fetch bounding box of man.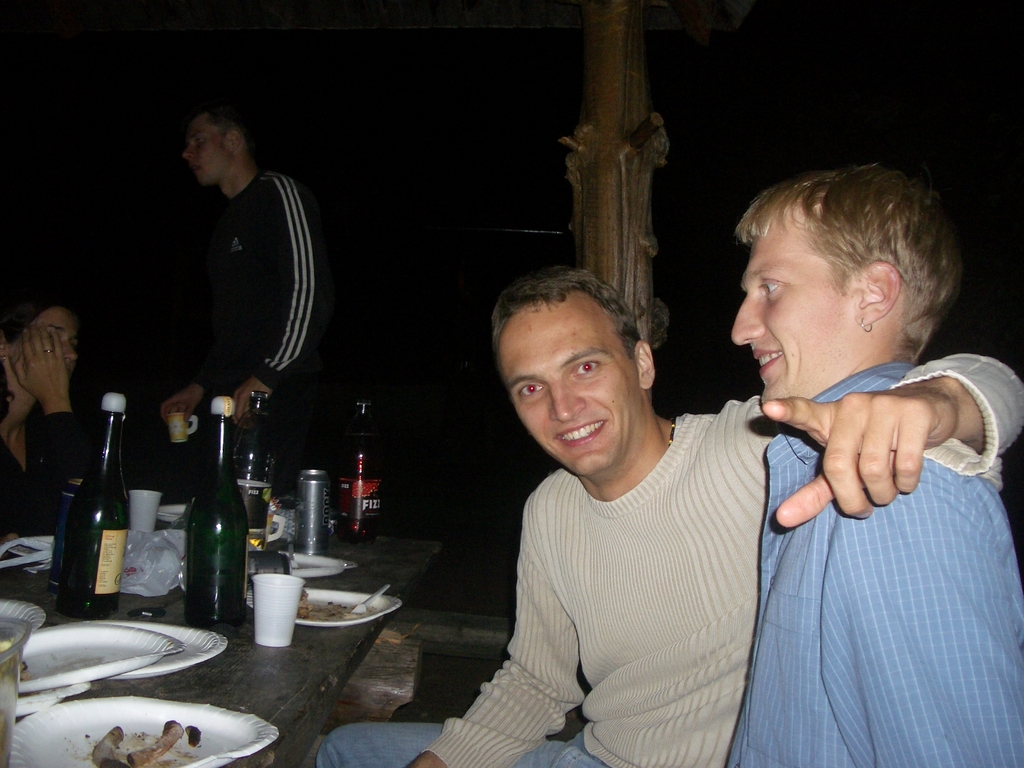
Bbox: bbox=[278, 269, 1023, 767].
